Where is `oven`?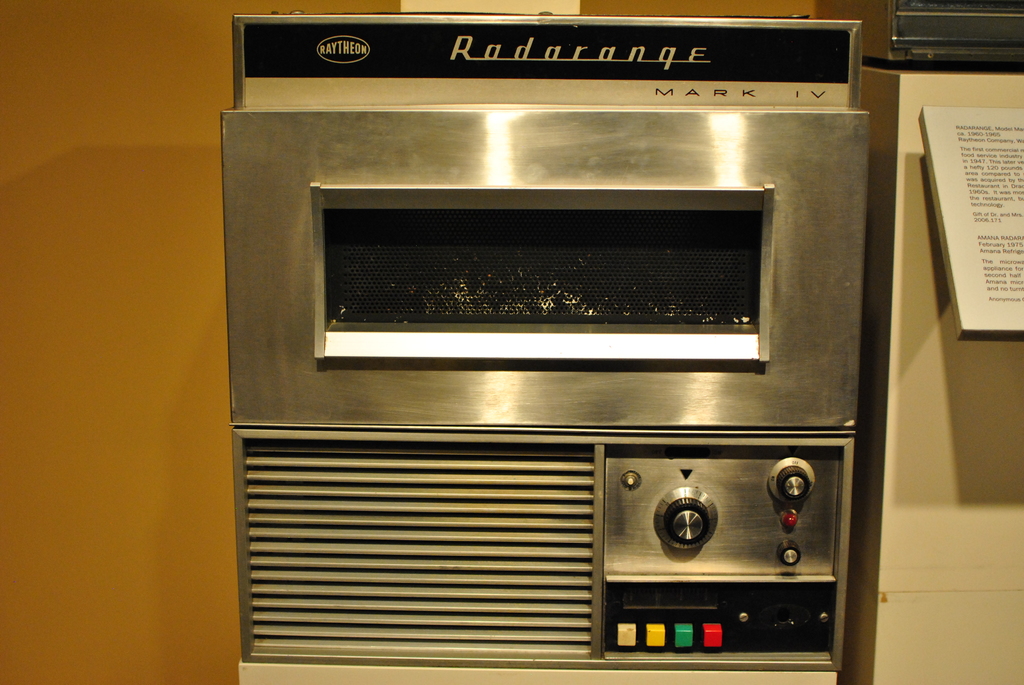
(x1=218, y1=107, x2=842, y2=684).
